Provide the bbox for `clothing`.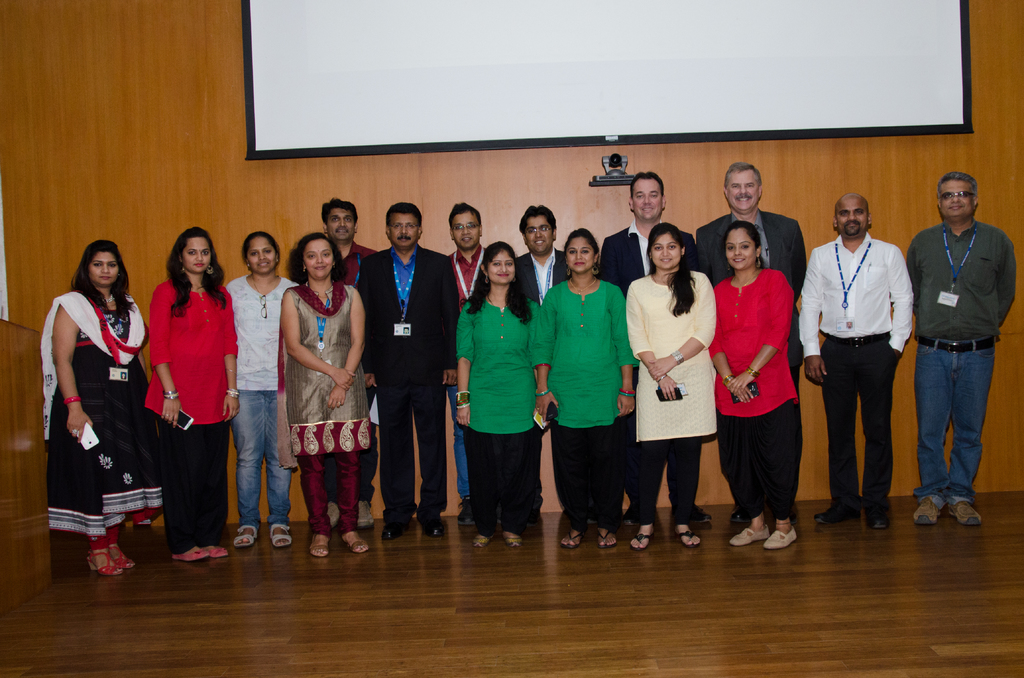
[left=509, top=245, right=560, bottom=301].
